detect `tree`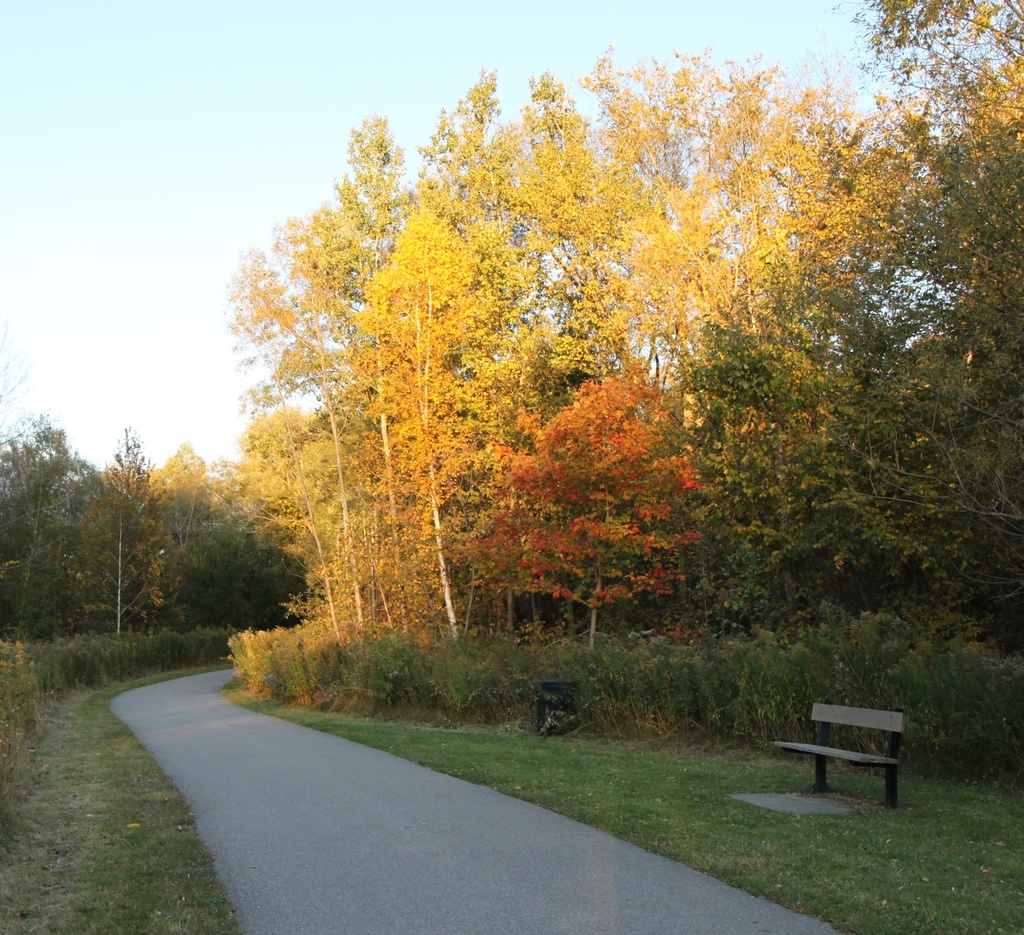
x1=405, y1=63, x2=566, y2=412
